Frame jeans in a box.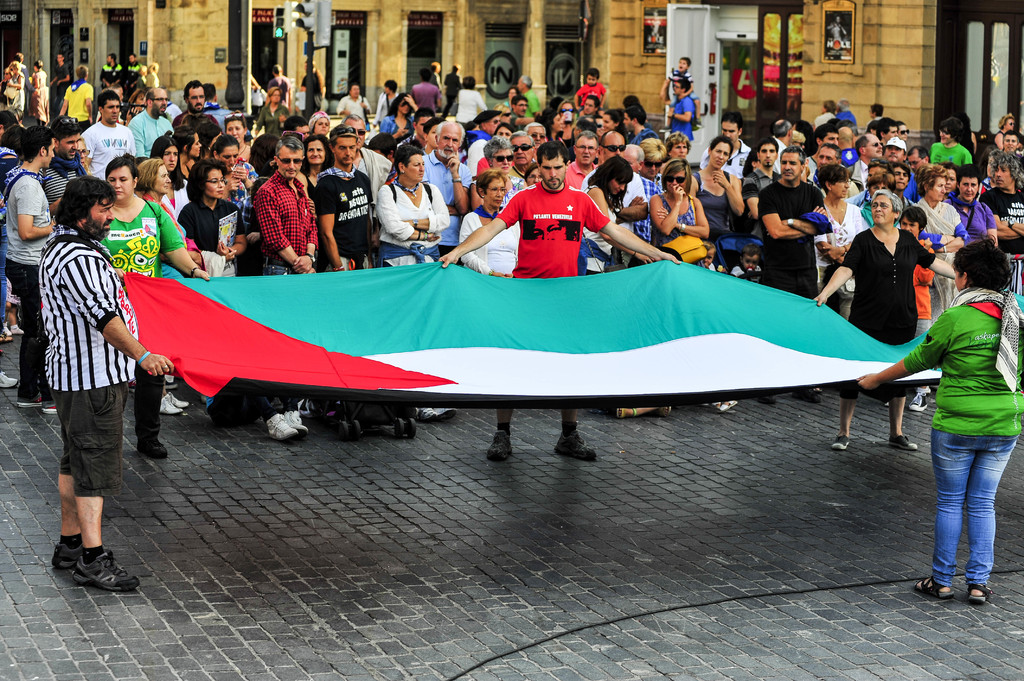
<bbox>6, 259, 57, 410</bbox>.
